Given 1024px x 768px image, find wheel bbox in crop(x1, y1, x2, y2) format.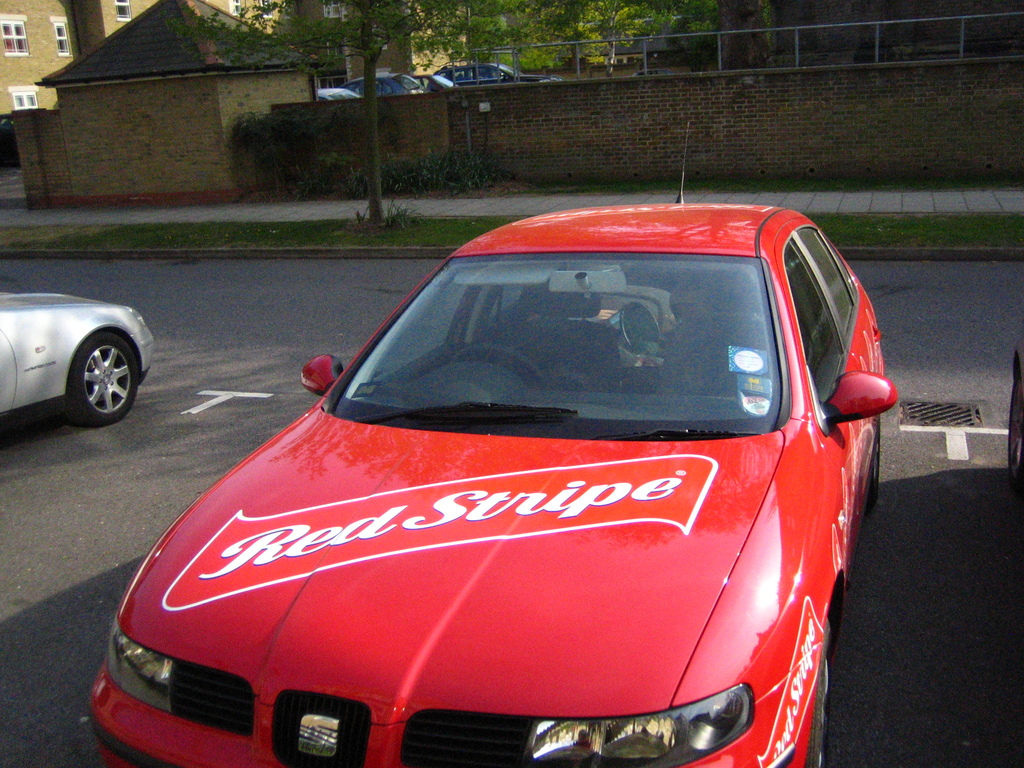
crop(869, 415, 881, 504).
